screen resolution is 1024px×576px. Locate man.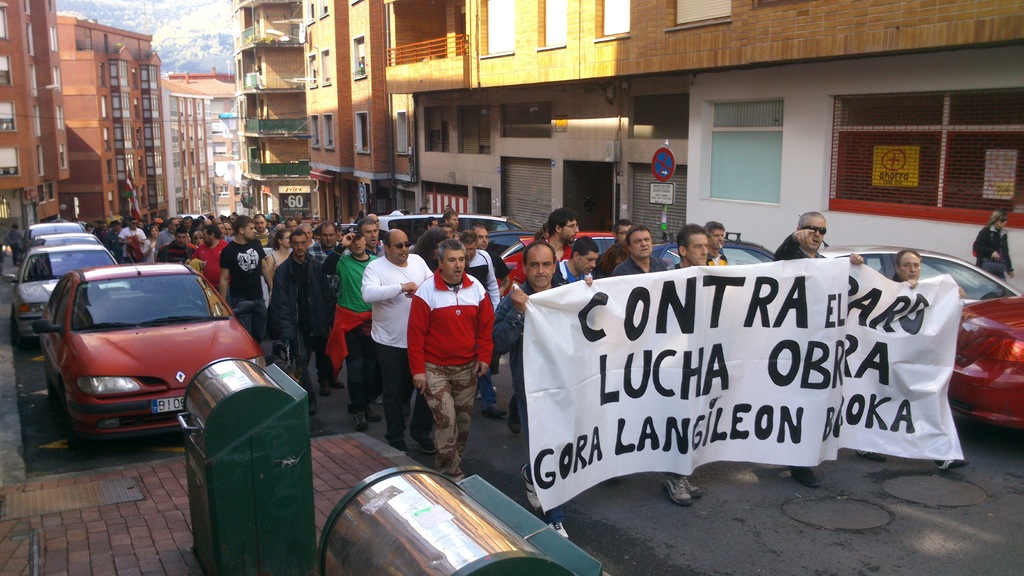
772, 212, 863, 492.
